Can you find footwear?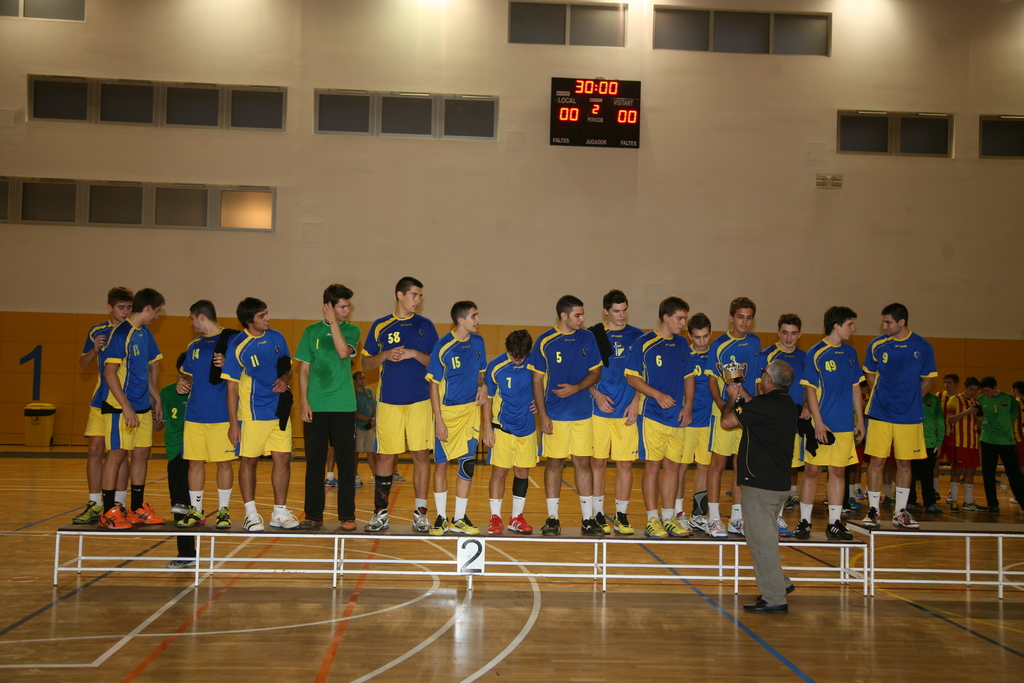
Yes, bounding box: crop(268, 506, 300, 530).
